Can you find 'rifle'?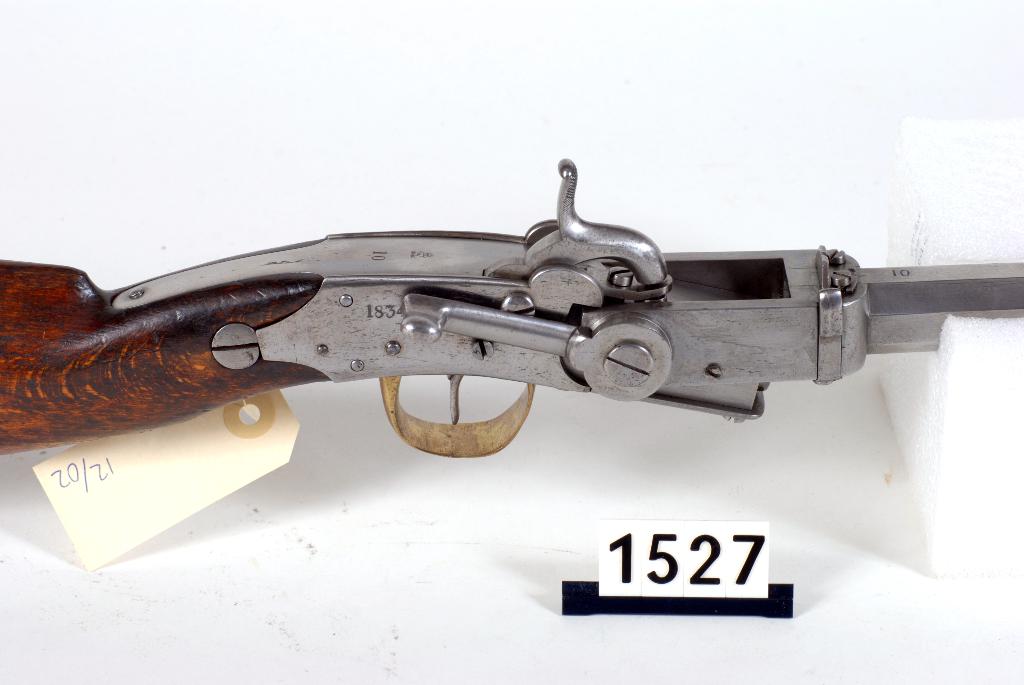
Yes, bounding box: box(0, 161, 1023, 455).
